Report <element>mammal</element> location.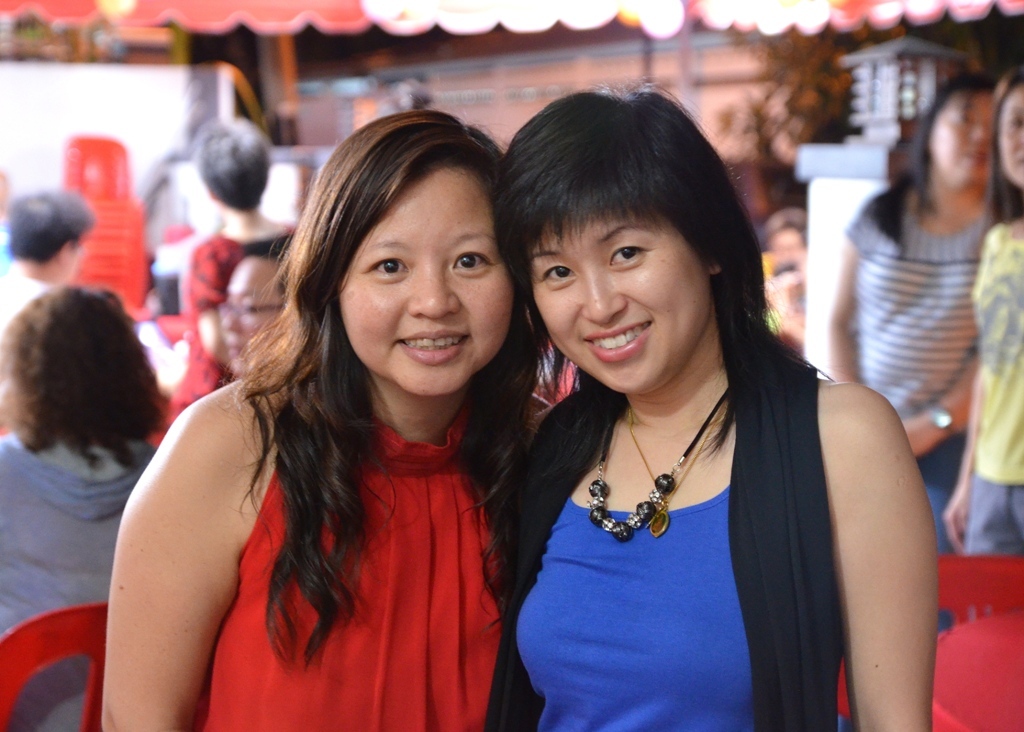
Report: bbox(461, 110, 936, 722).
